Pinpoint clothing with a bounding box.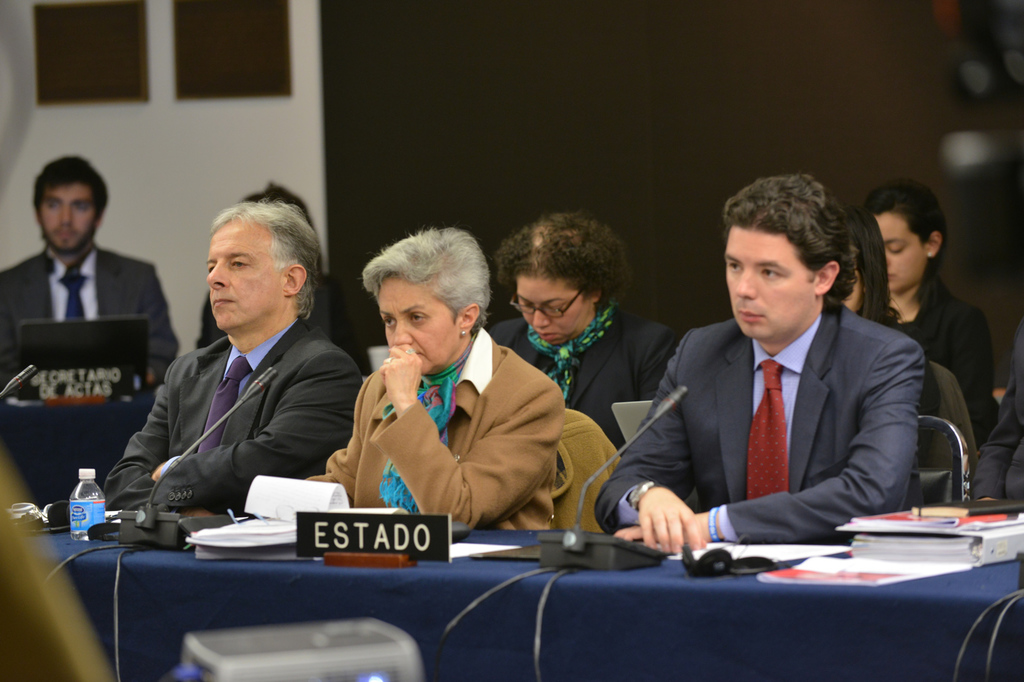
(102,318,361,514).
